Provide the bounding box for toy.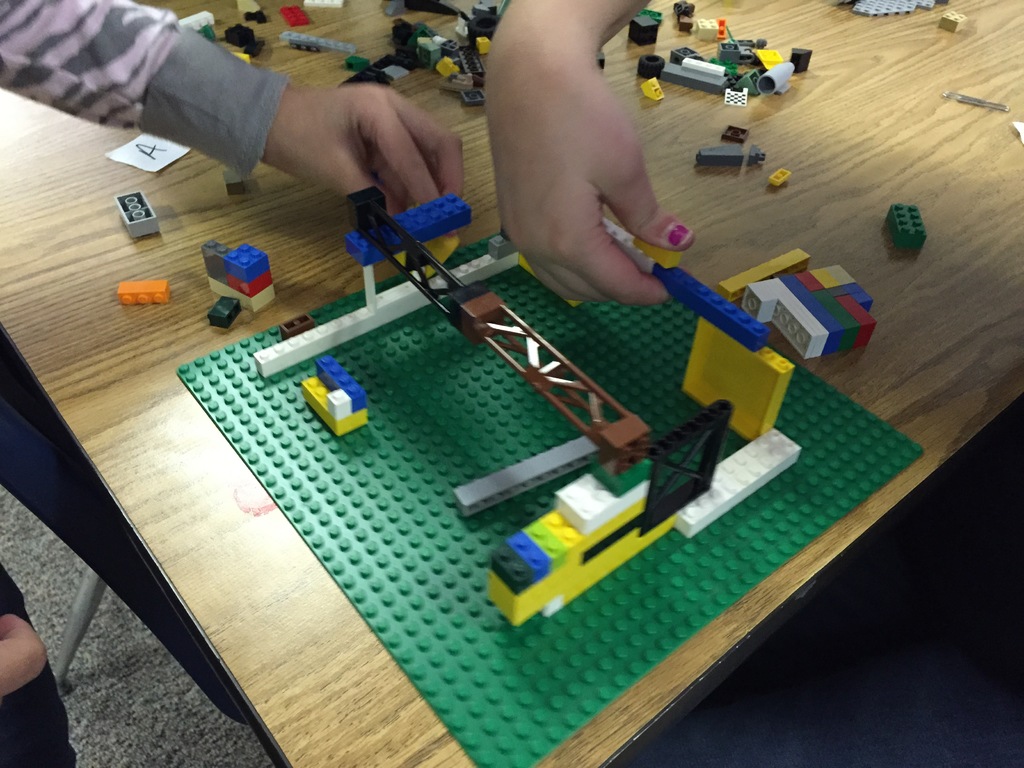
bbox=[680, 315, 787, 443].
